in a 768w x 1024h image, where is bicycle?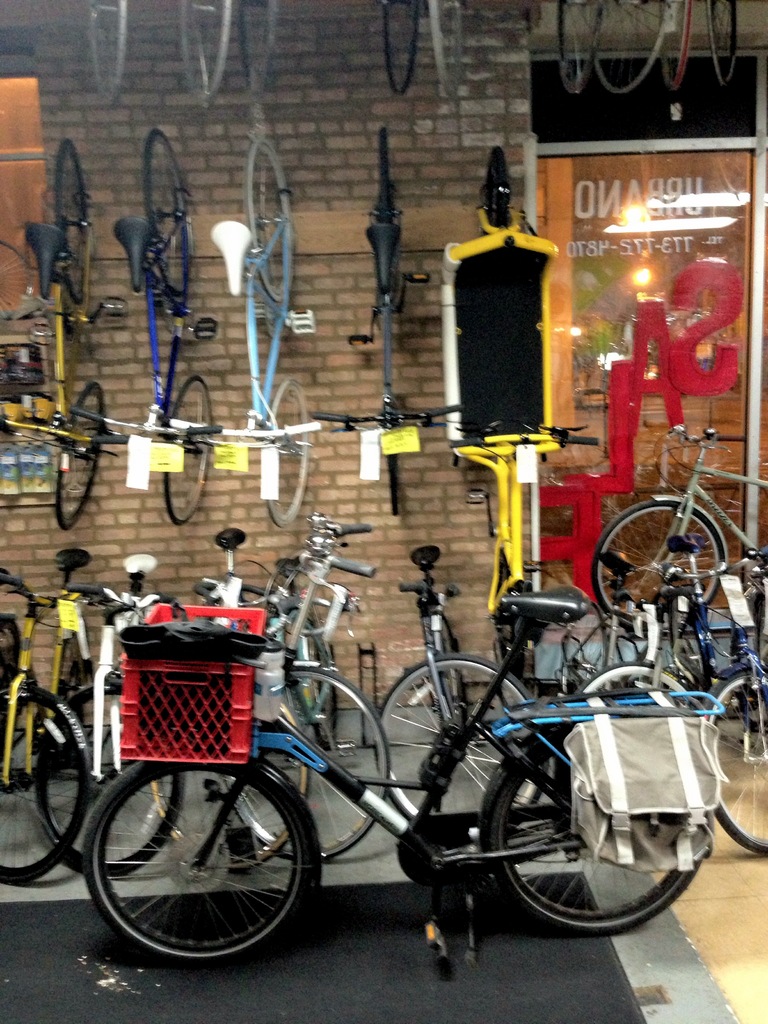
[555, 550, 716, 693].
